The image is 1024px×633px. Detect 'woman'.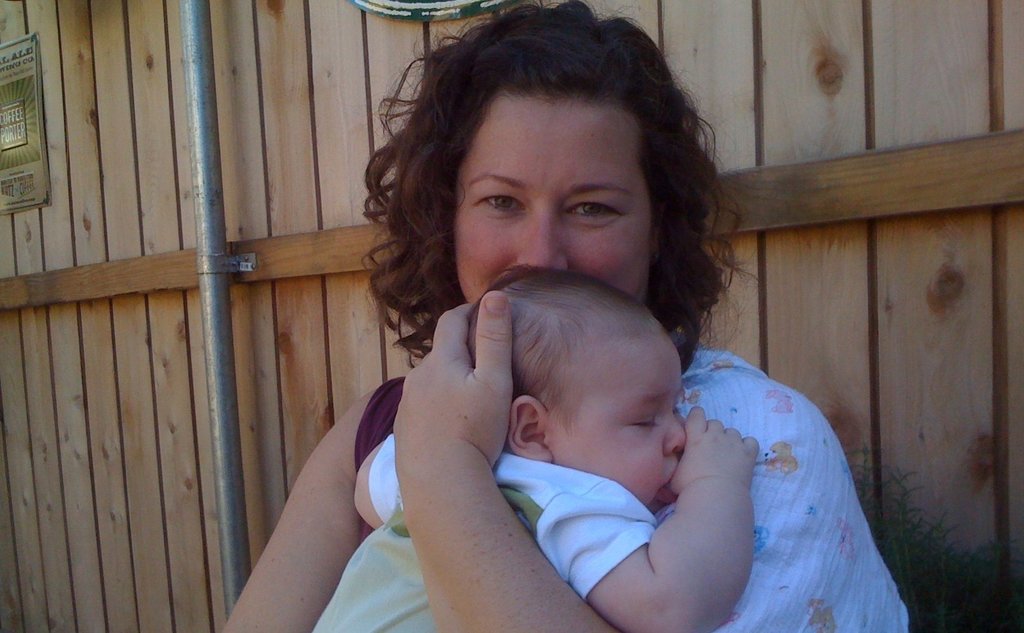
Detection: bbox(210, 0, 915, 632).
